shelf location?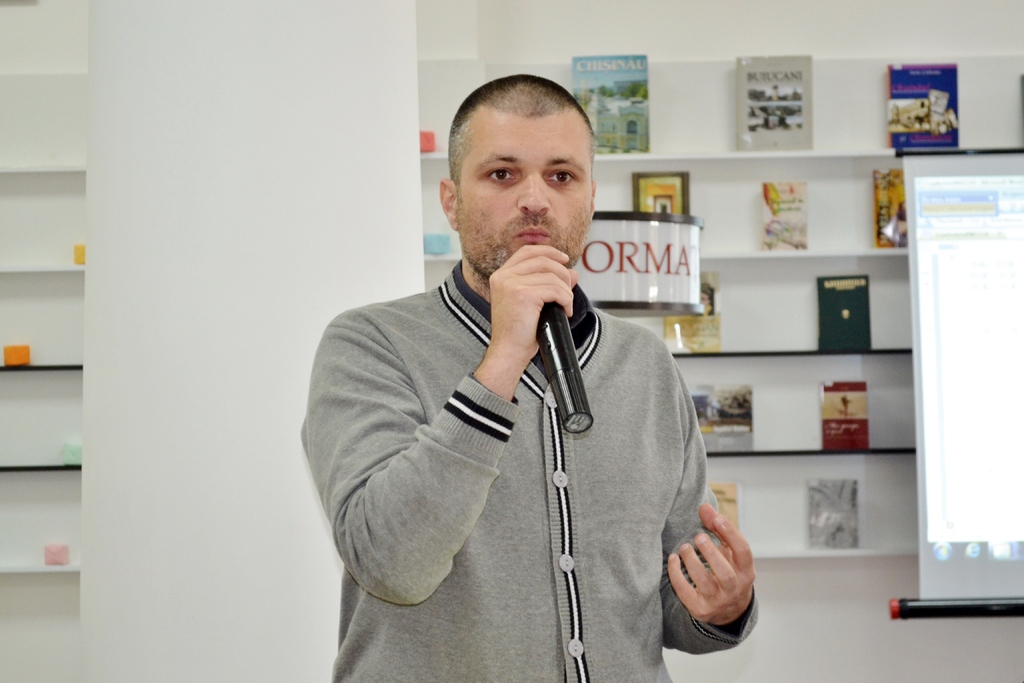
select_region(698, 452, 906, 577)
